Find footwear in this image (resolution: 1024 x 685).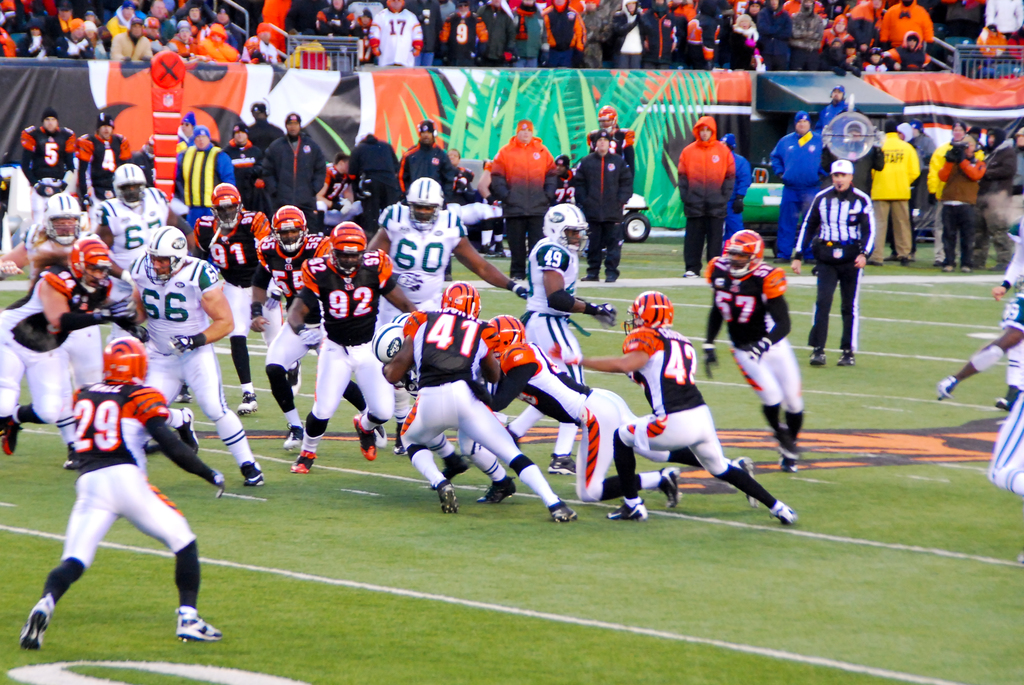
region(902, 258, 909, 266).
